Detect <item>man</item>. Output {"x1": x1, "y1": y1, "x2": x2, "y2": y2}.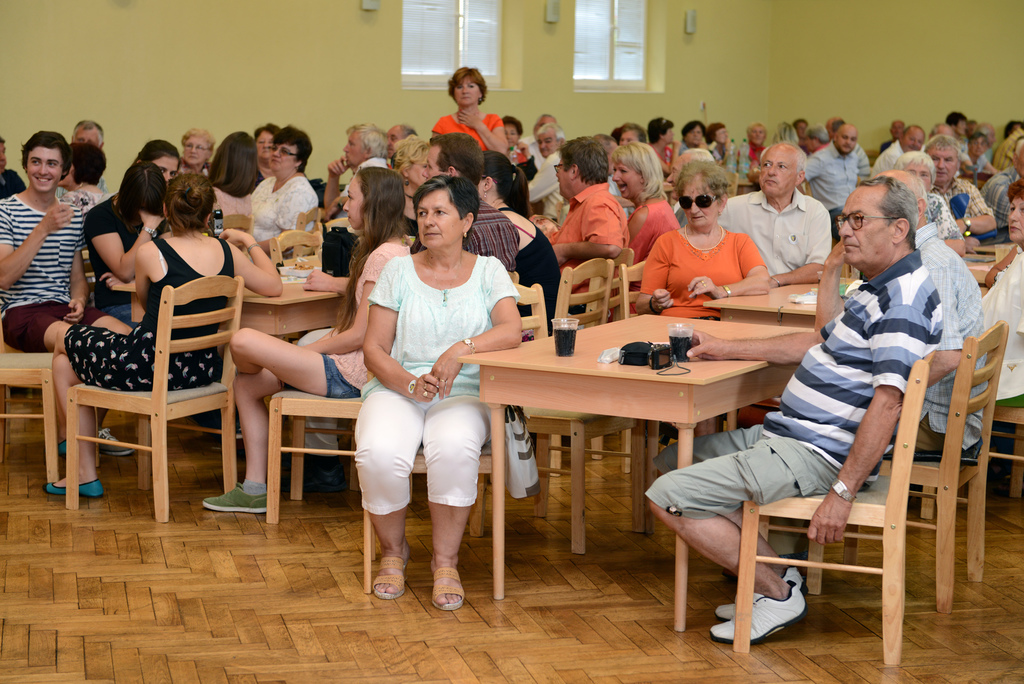
{"x1": 0, "y1": 128, "x2": 135, "y2": 457}.
